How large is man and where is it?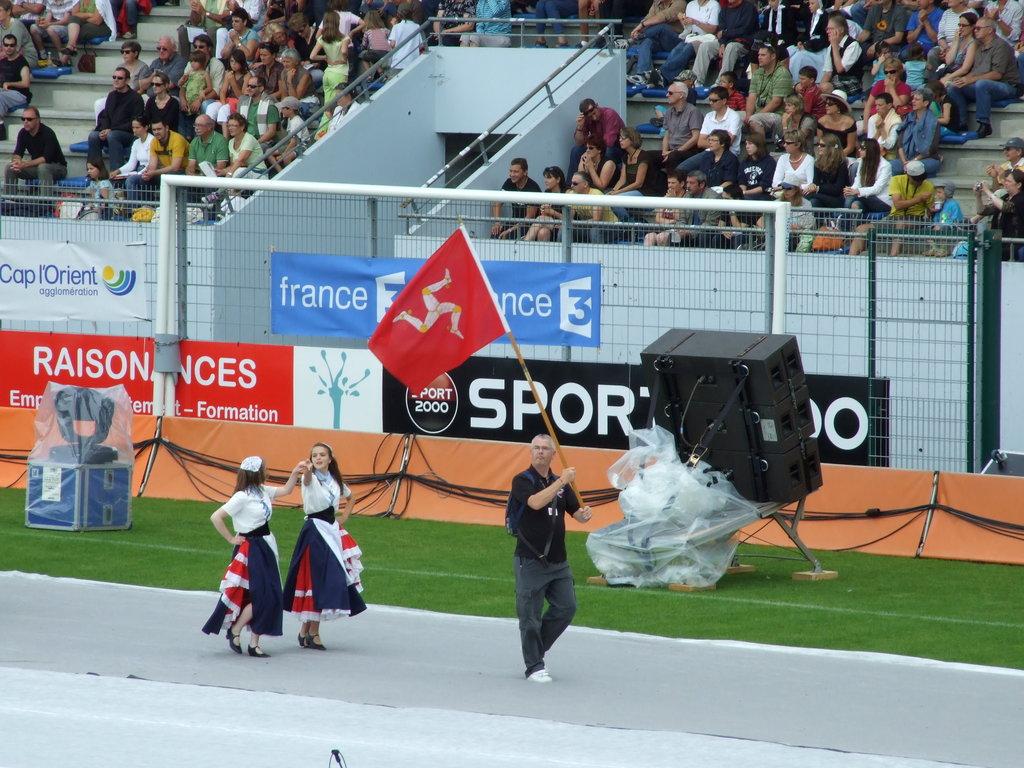
Bounding box: pyautogui.locateOnScreen(985, 0, 1021, 45).
